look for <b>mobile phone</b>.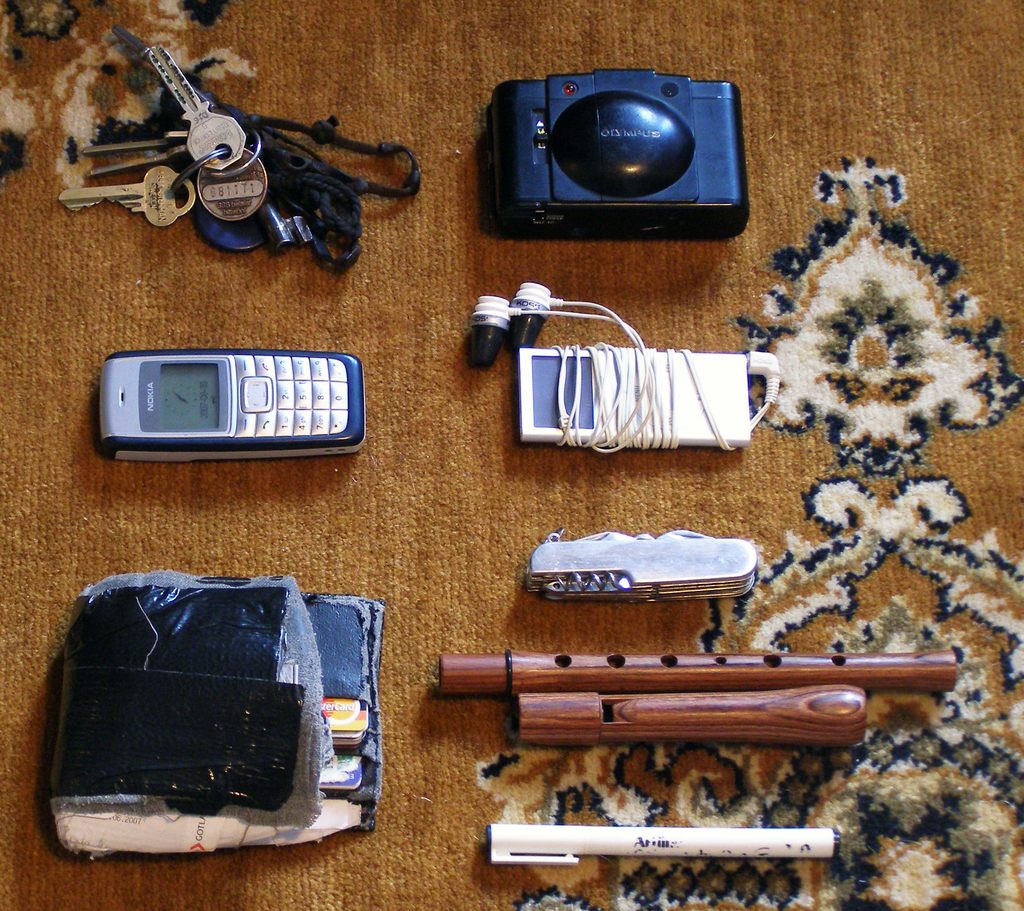
Found: [left=105, top=320, right=359, bottom=483].
